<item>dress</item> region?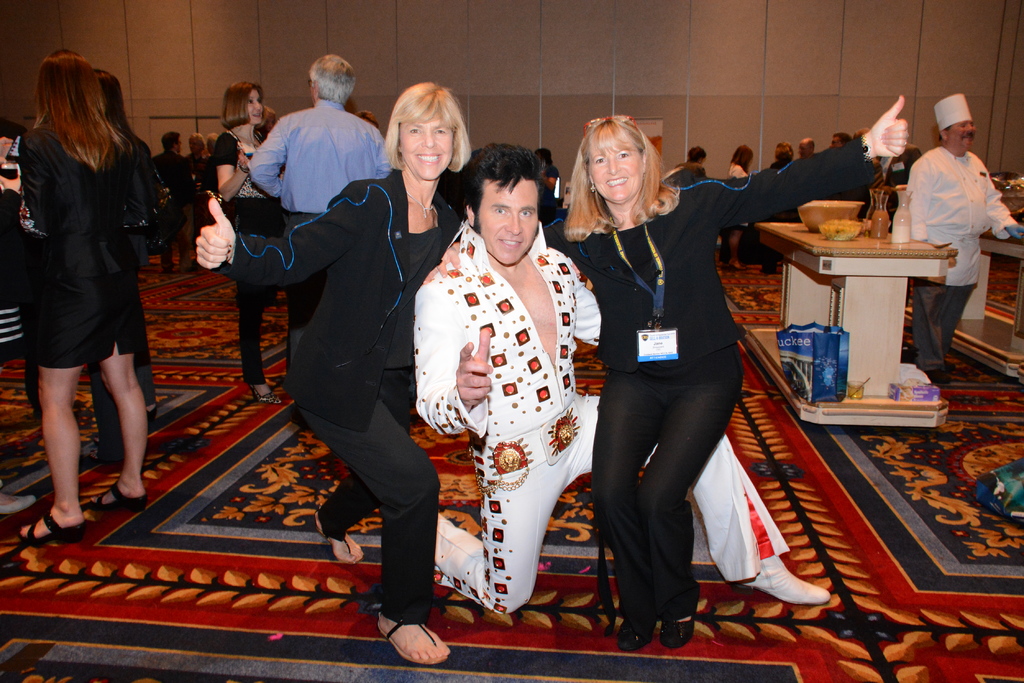
1/127/147/367
